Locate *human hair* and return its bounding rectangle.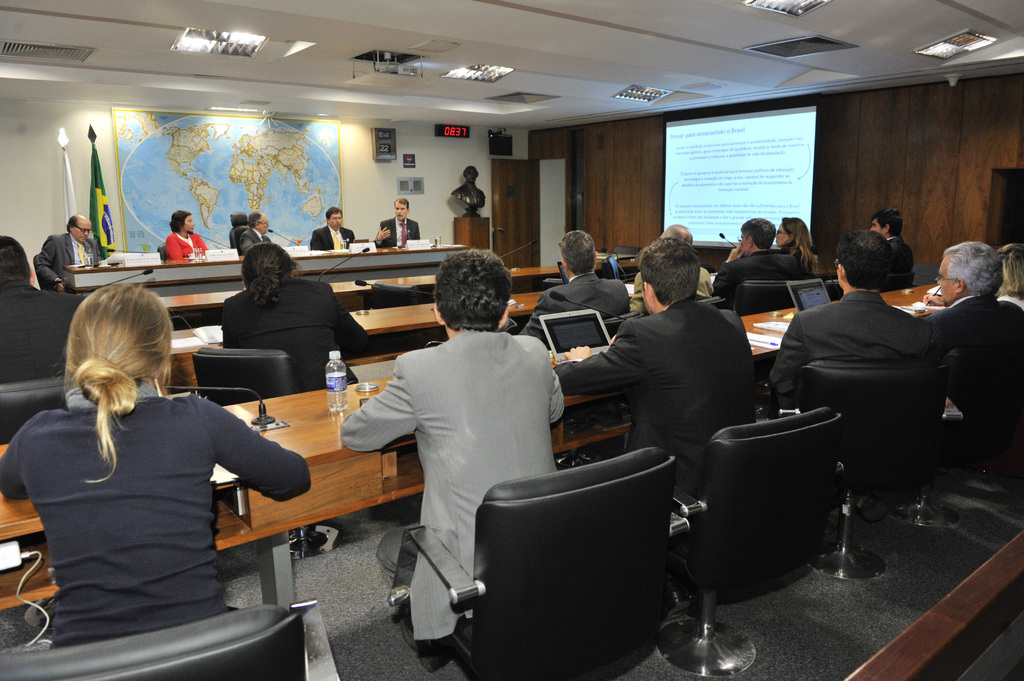
x1=464 y1=167 x2=479 y2=175.
